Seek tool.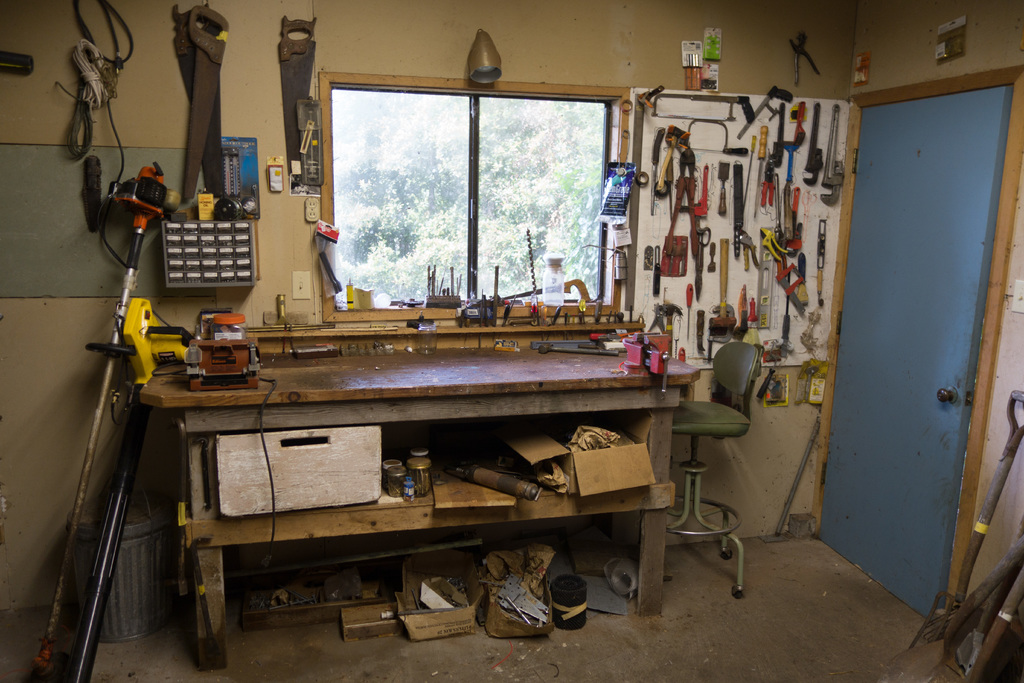
(484,260,500,330).
